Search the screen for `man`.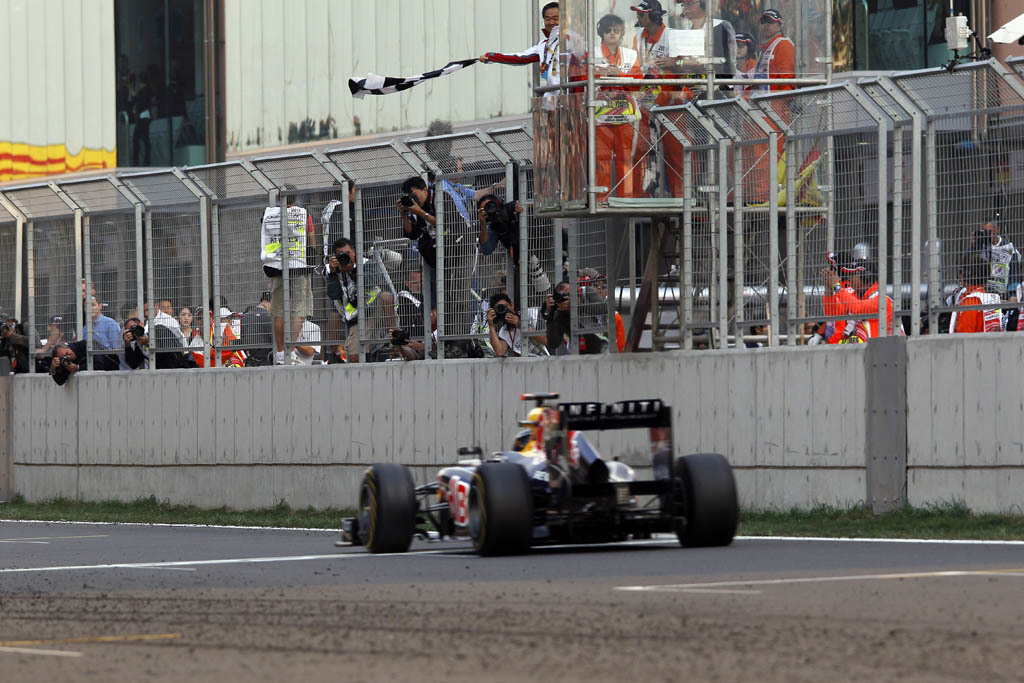
Found at Rect(961, 220, 1023, 294).
